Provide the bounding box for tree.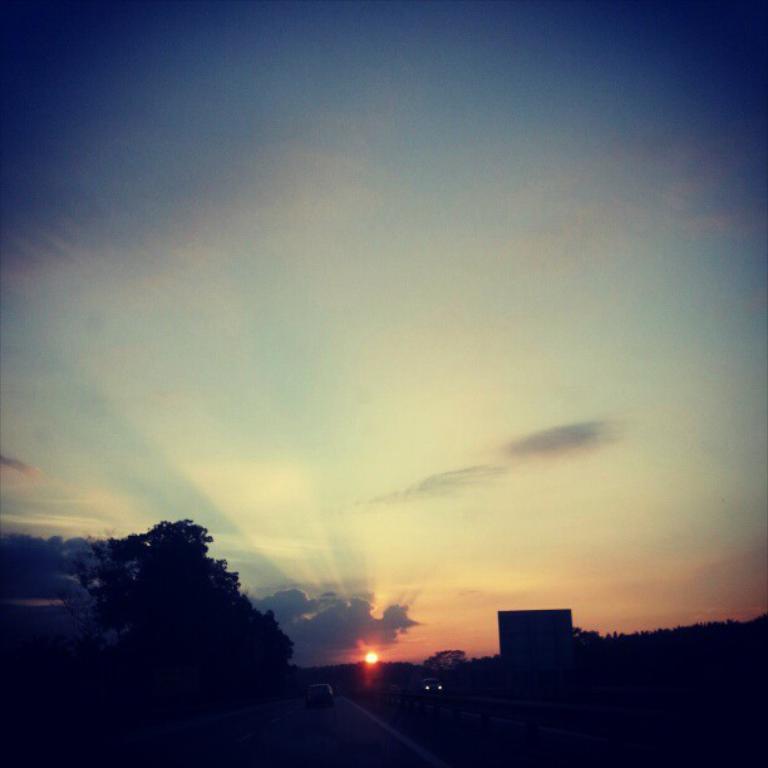
<box>53,501,315,715</box>.
